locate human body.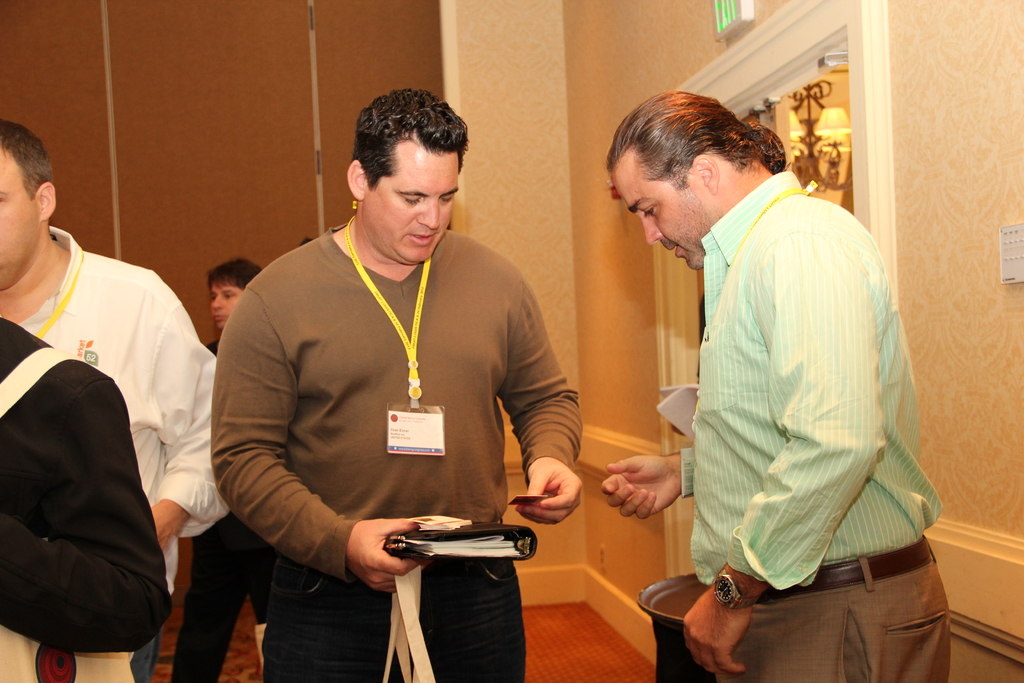
Bounding box: 0, 102, 196, 682.
